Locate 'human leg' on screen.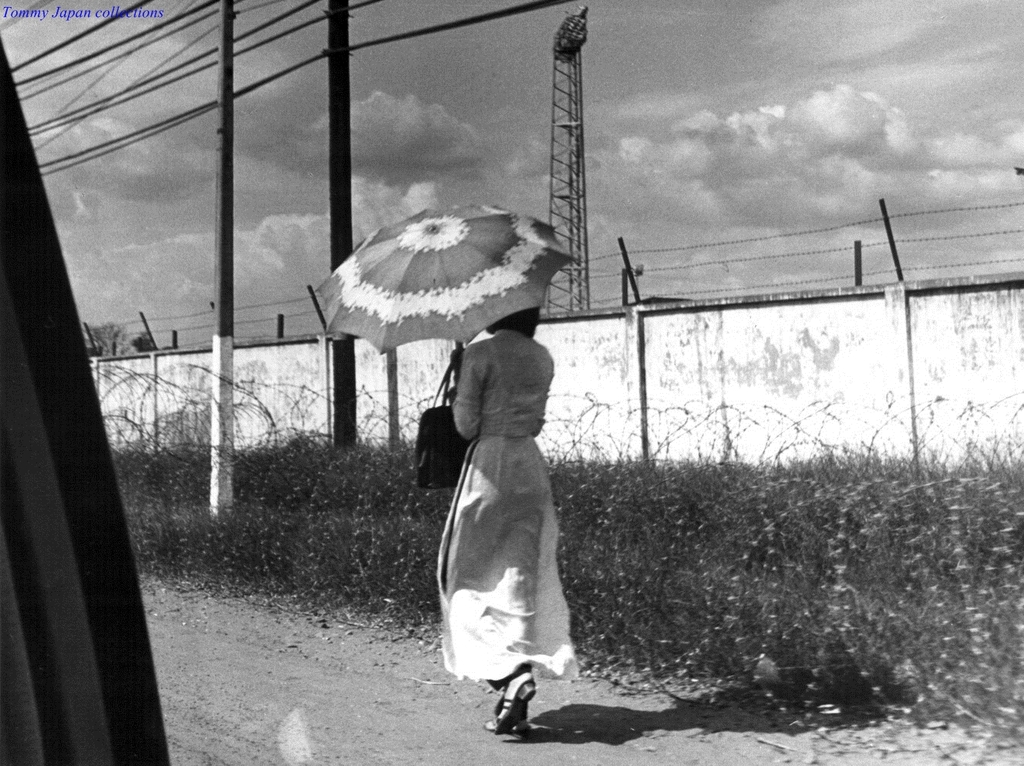
On screen at box(483, 464, 536, 735).
